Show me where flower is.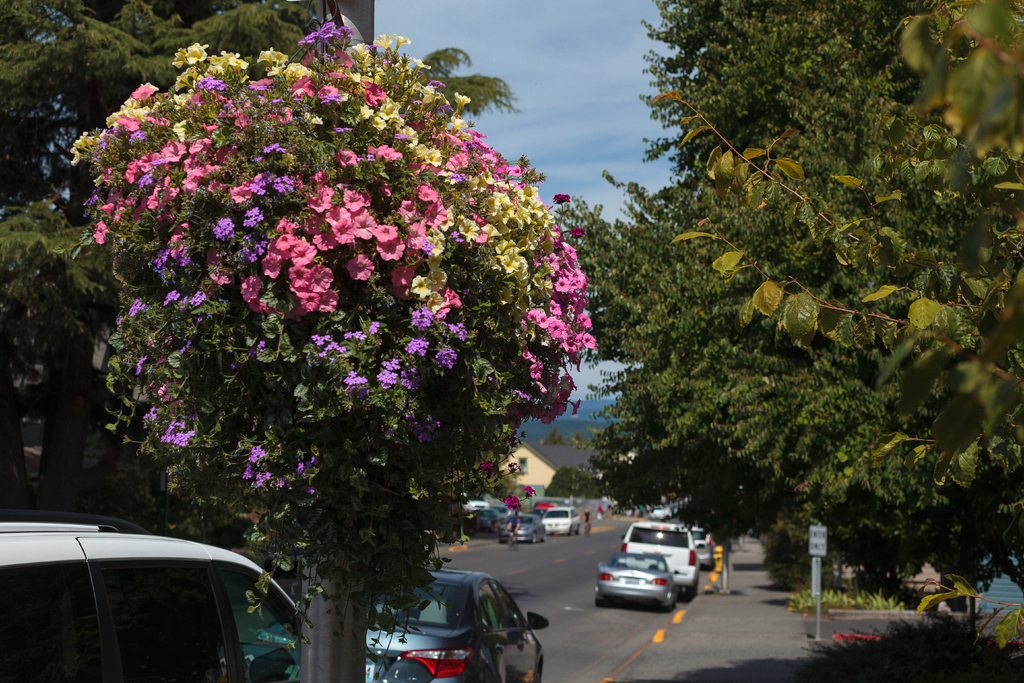
flower is at select_region(451, 325, 467, 345).
